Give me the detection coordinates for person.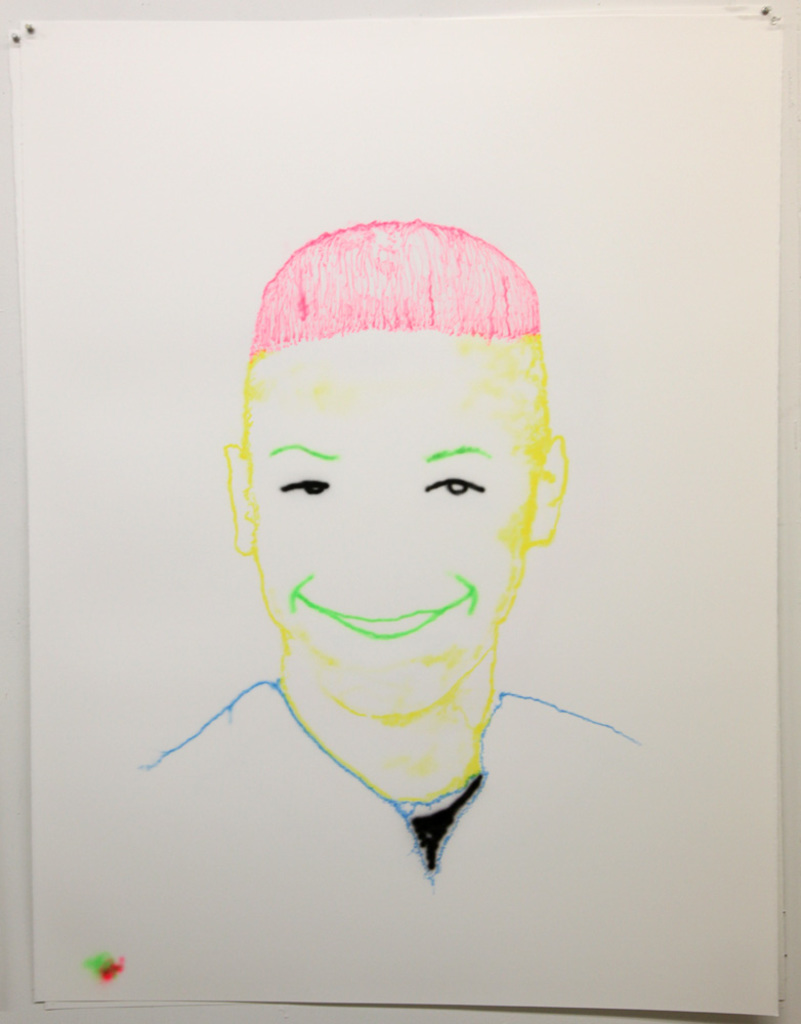
<region>145, 193, 649, 943</region>.
